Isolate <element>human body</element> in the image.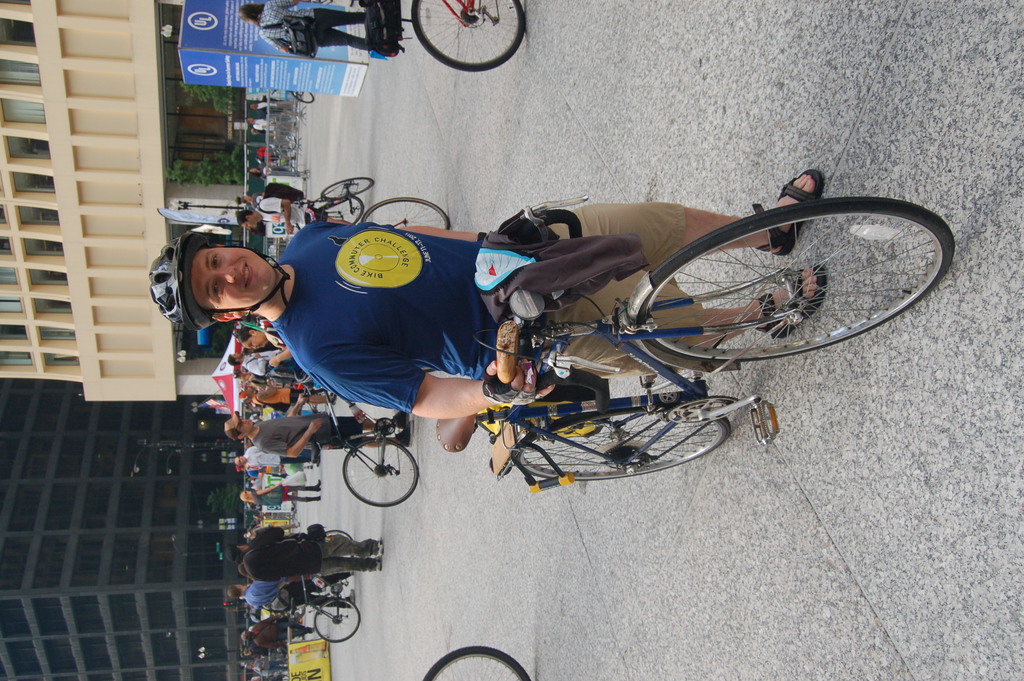
Isolated region: bbox=(239, 0, 376, 61).
